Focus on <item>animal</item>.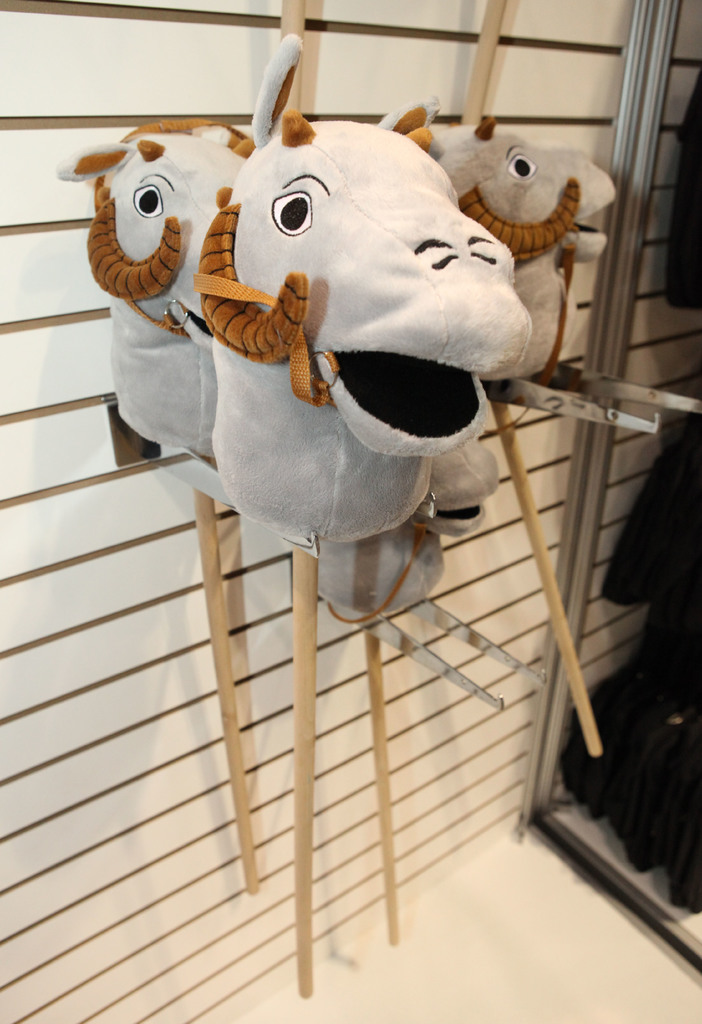
Focused at [312, 431, 507, 628].
